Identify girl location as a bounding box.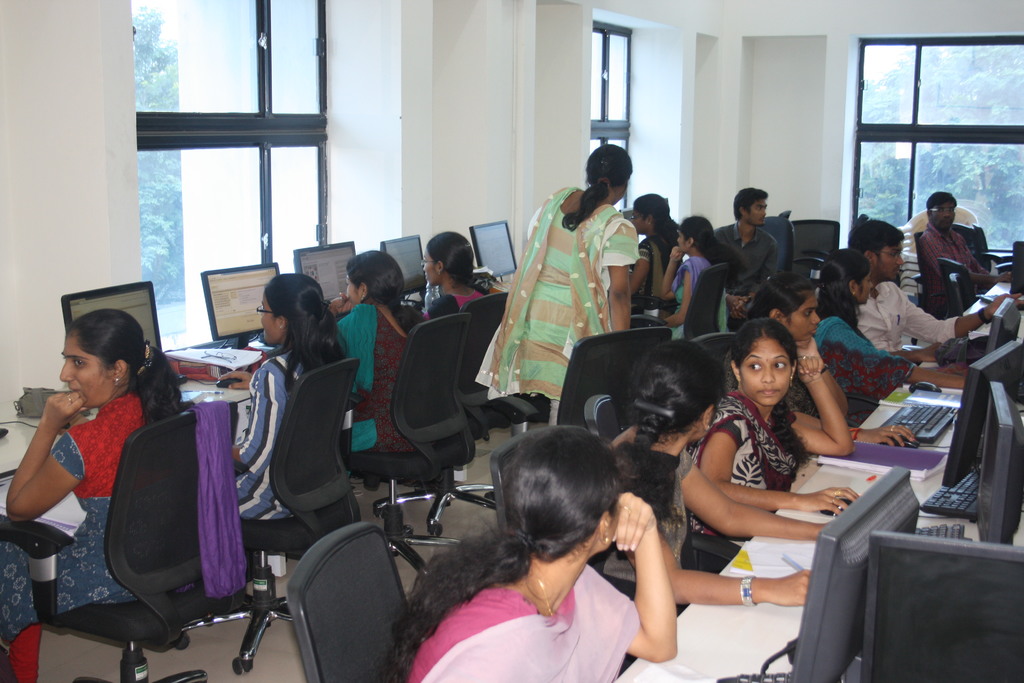
{"x1": 420, "y1": 234, "x2": 507, "y2": 323}.
